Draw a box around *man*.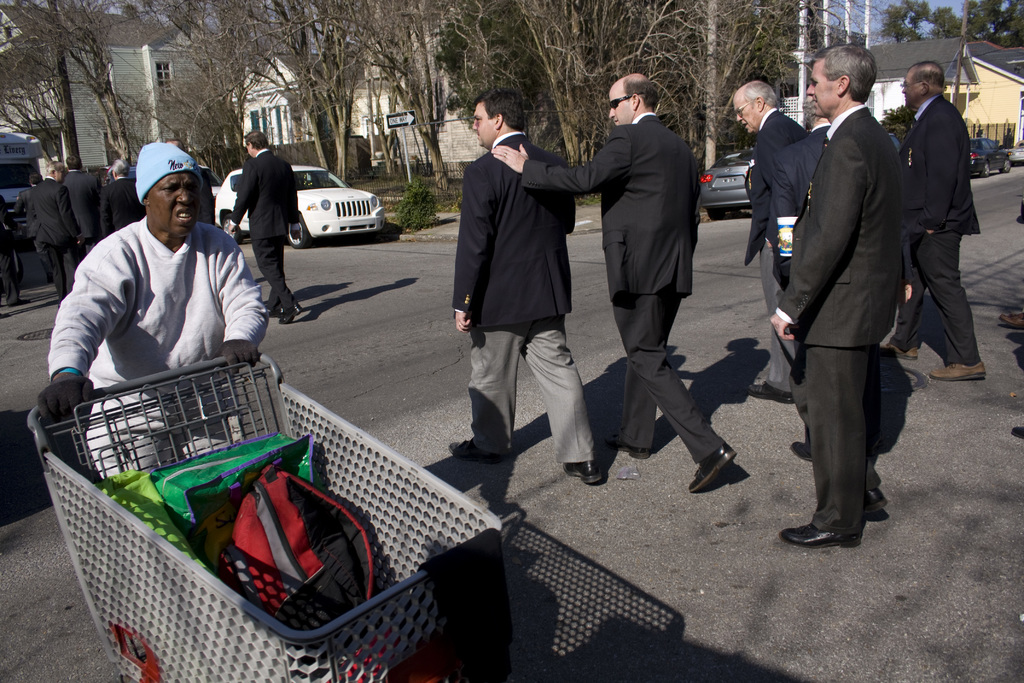
x1=890, y1=38, x2=997, y2=376.
